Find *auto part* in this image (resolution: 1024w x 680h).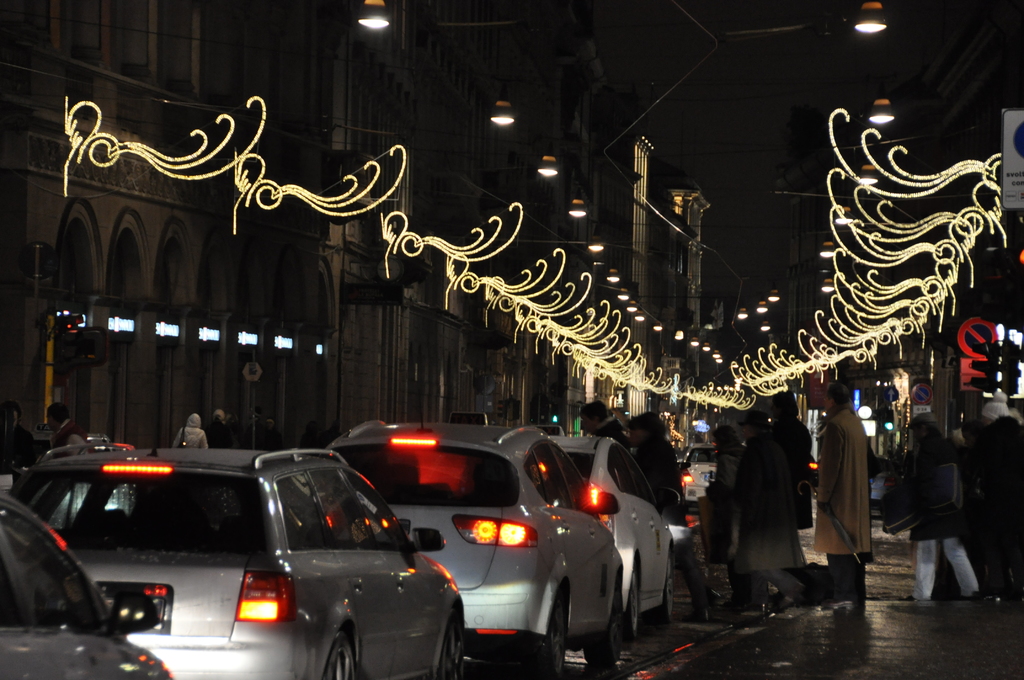
(325, 630, 353, 679).
